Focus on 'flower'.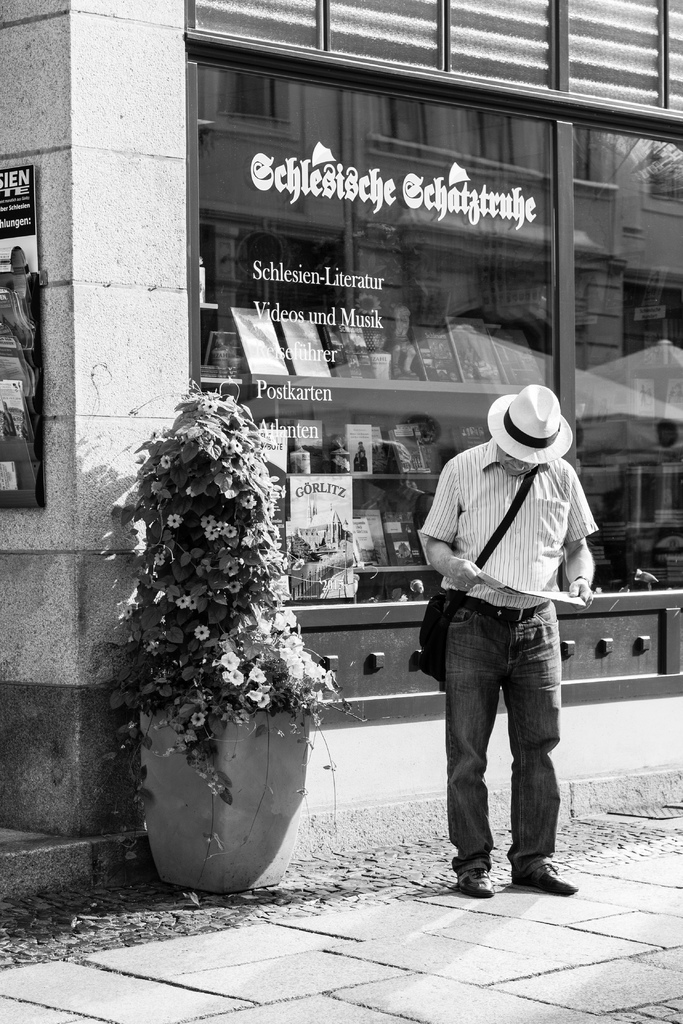
Focused at select_region(217, 520, 226, 528).
